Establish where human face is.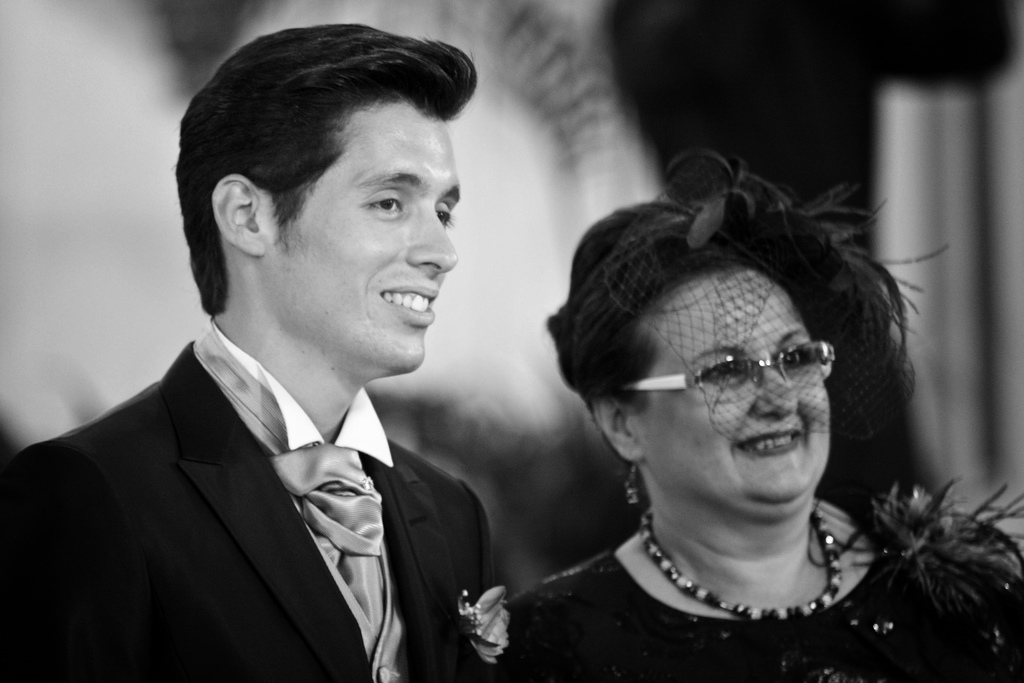
Established at select_region(624, 273, 829, 504).
